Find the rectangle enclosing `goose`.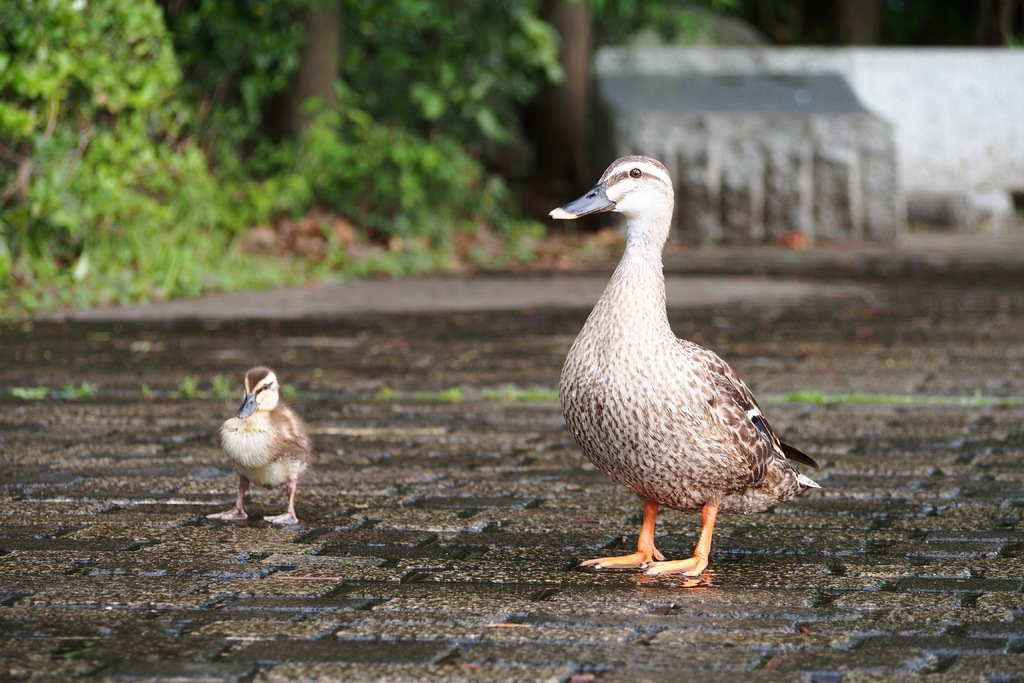
[left=544, top=151, right=833, bottom=617].
